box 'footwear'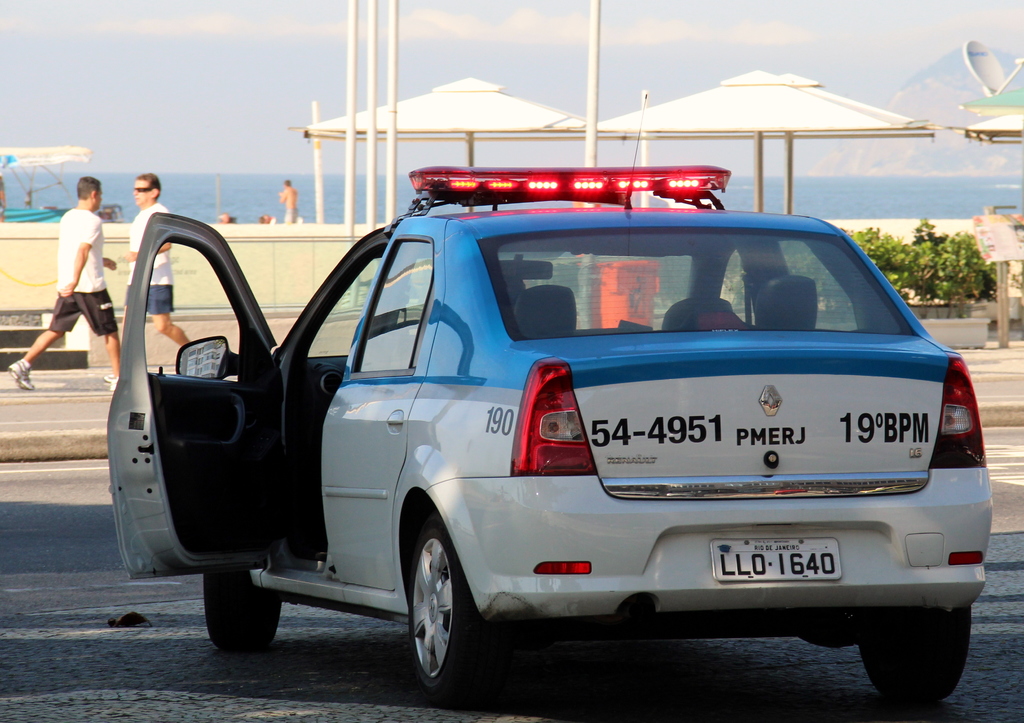
rect(110, 378, 115, 393)
